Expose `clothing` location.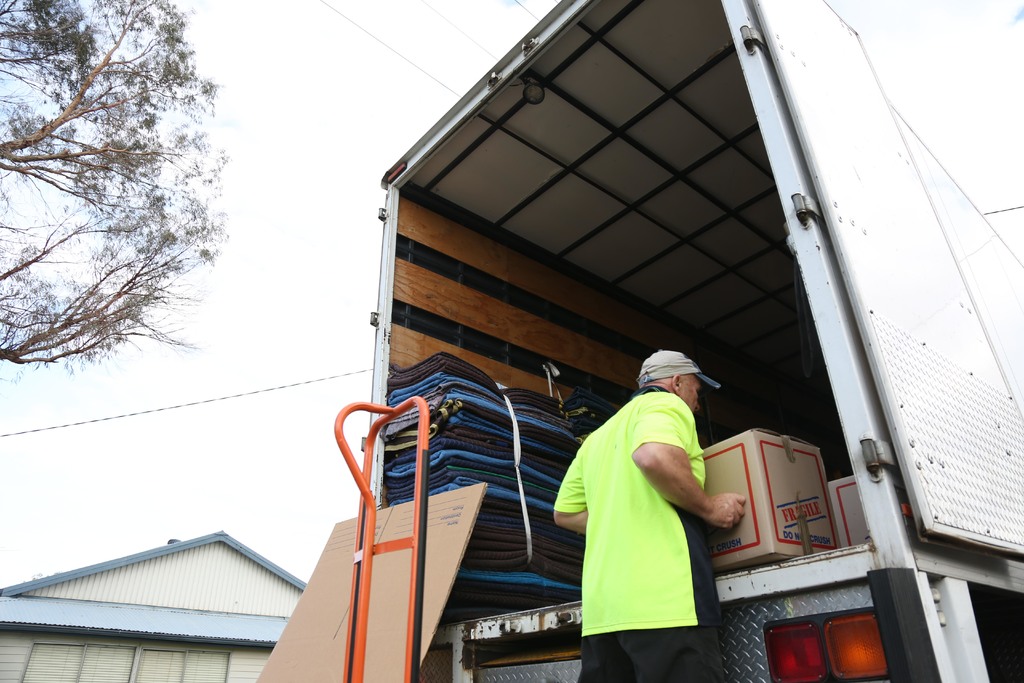
Exposed at <bbox>579, 374, 735, 652</bbox>.
